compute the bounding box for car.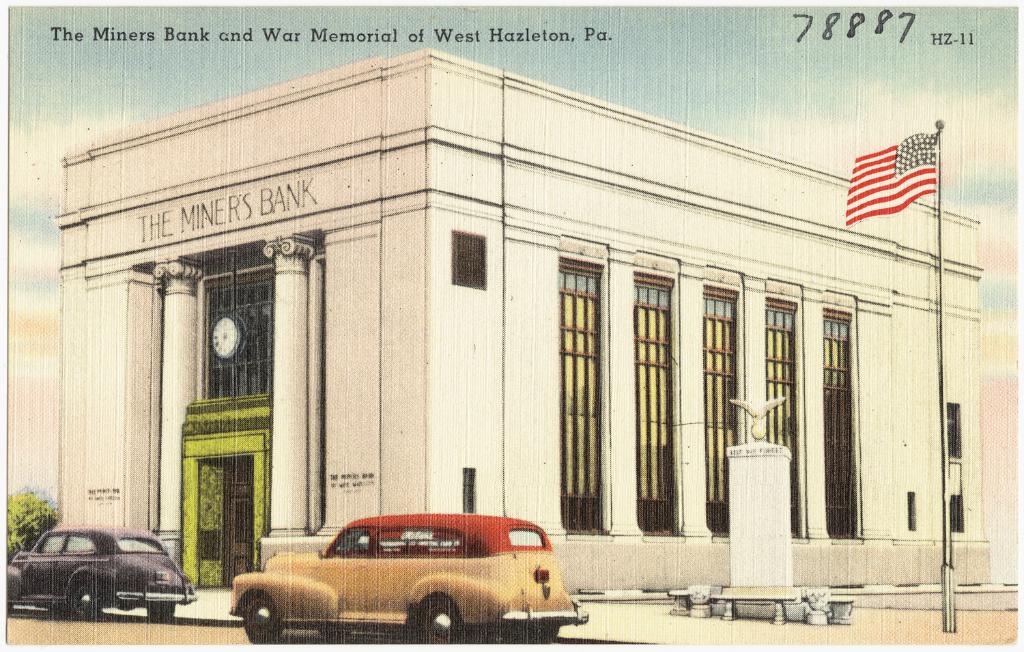
(12, 523, 192, 629).
